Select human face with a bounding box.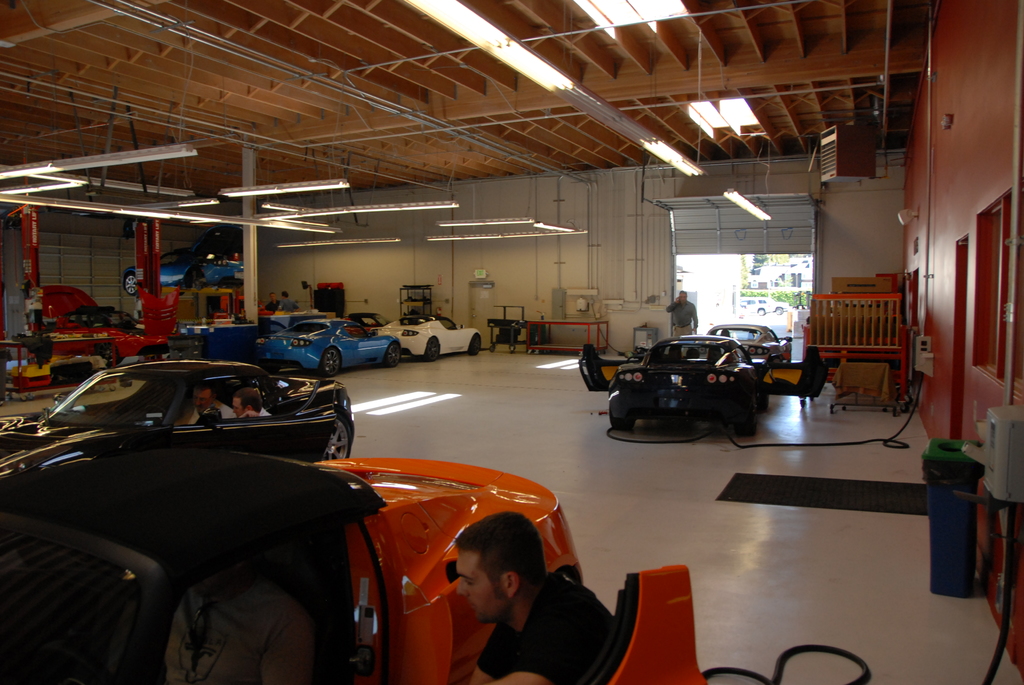
left=678, top=292, right=687, bottom=303.
